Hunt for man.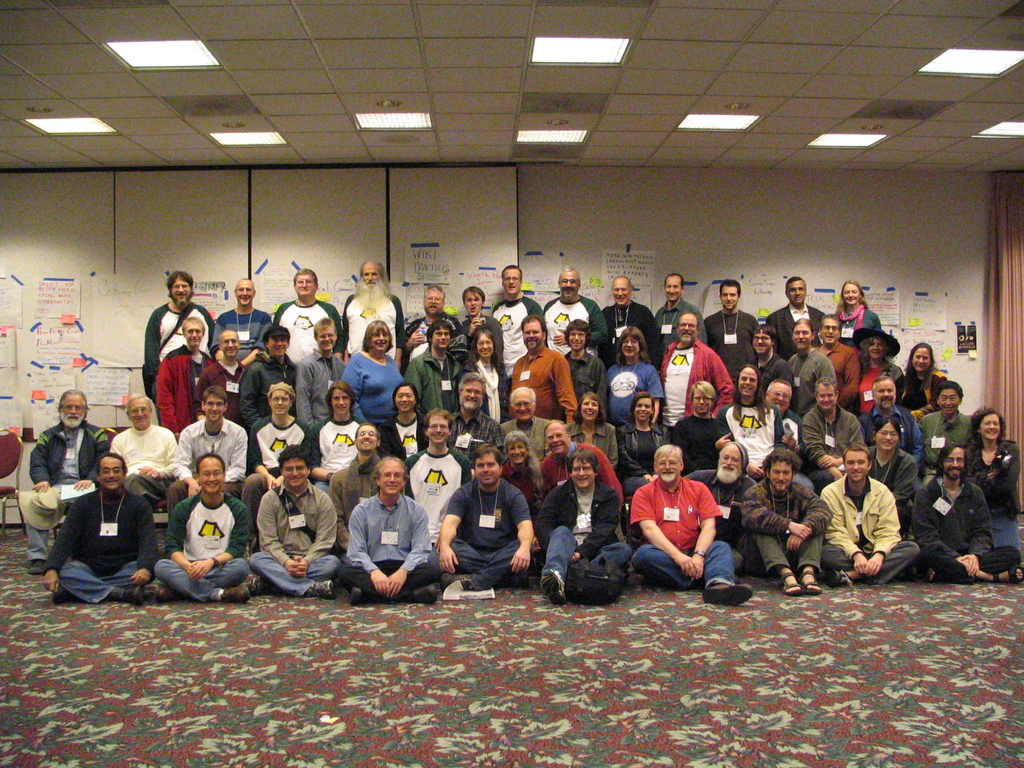
Hunted down at 244,382,314,482.
